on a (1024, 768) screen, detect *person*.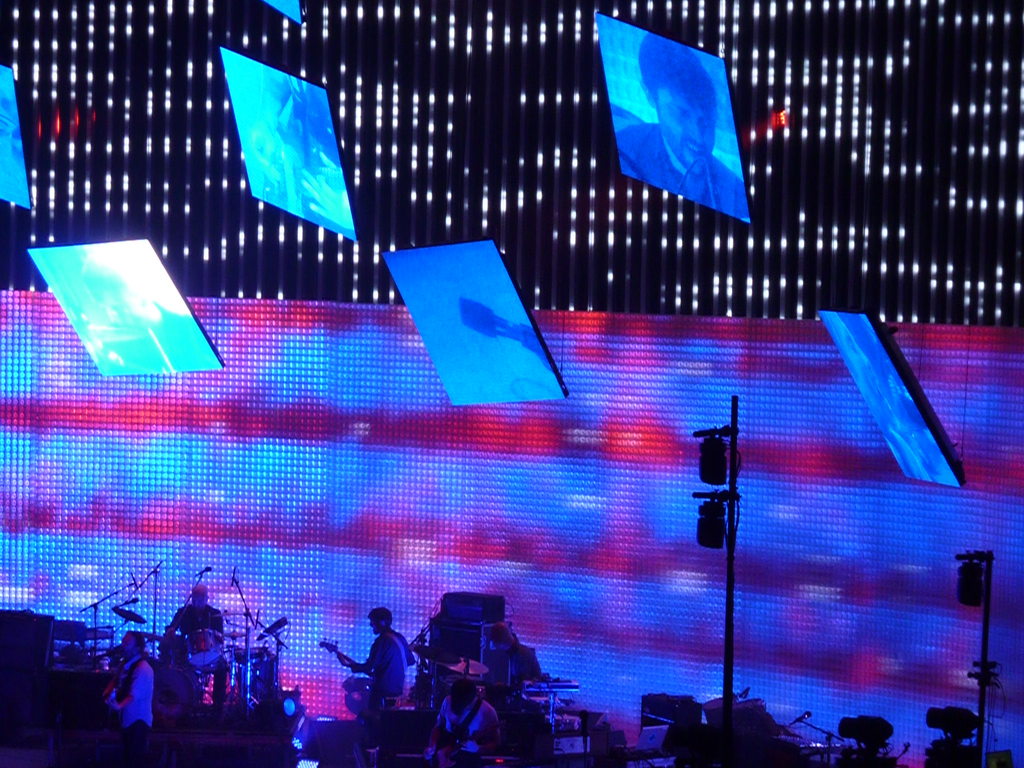
429:678:503:767.
